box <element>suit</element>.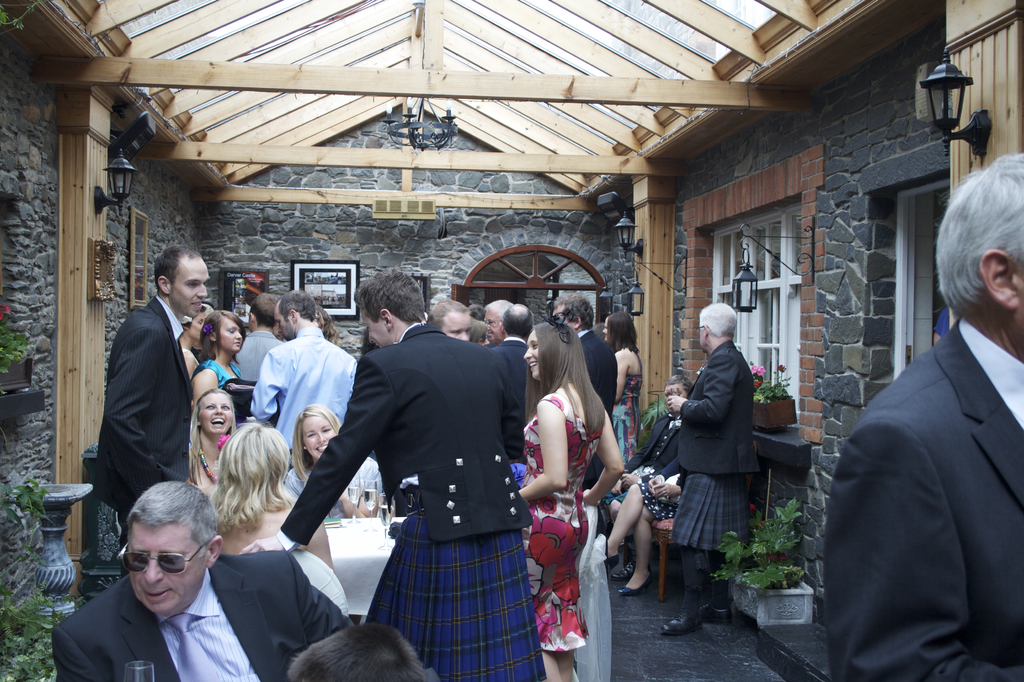
[x1=491, y1=336, x2=528, y2=414].
